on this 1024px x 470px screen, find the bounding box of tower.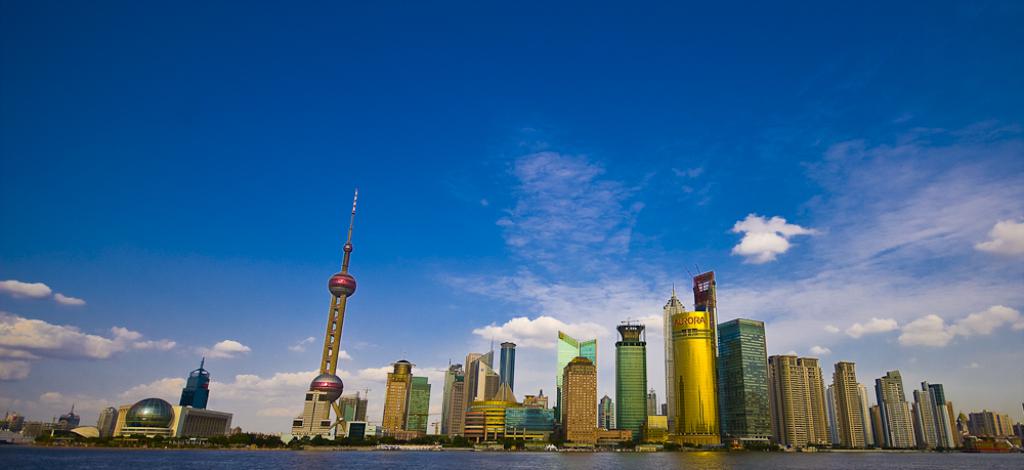
Bounding box: [560,331,593,445].
